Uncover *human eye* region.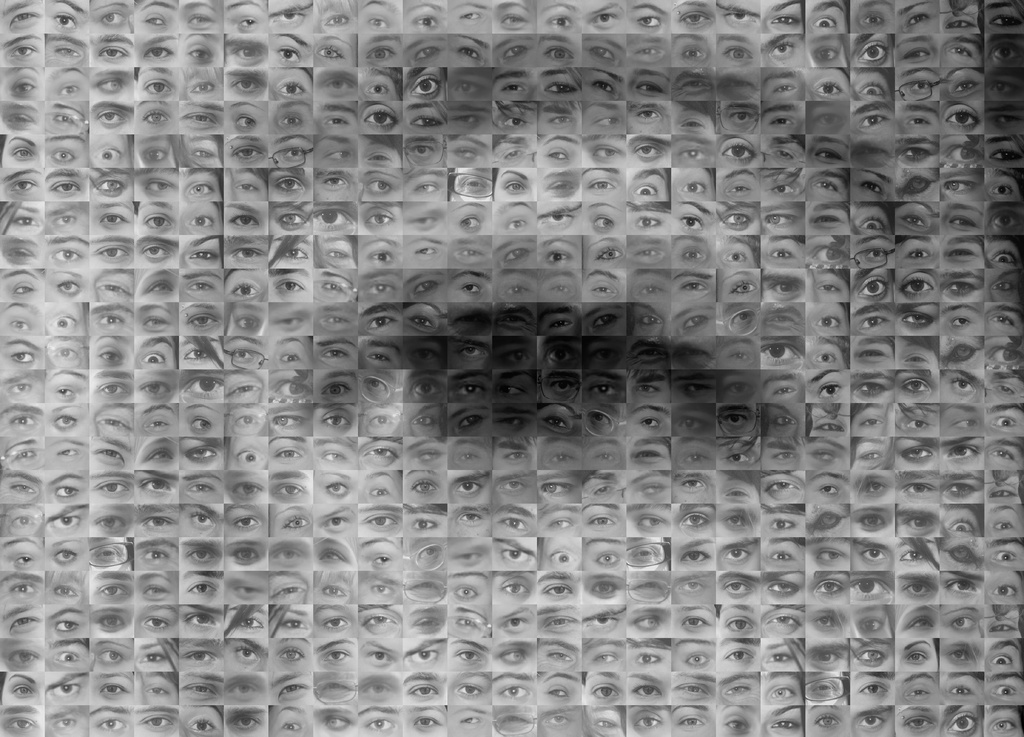
Uncovered: BBox(724, 181, 750, 197).
